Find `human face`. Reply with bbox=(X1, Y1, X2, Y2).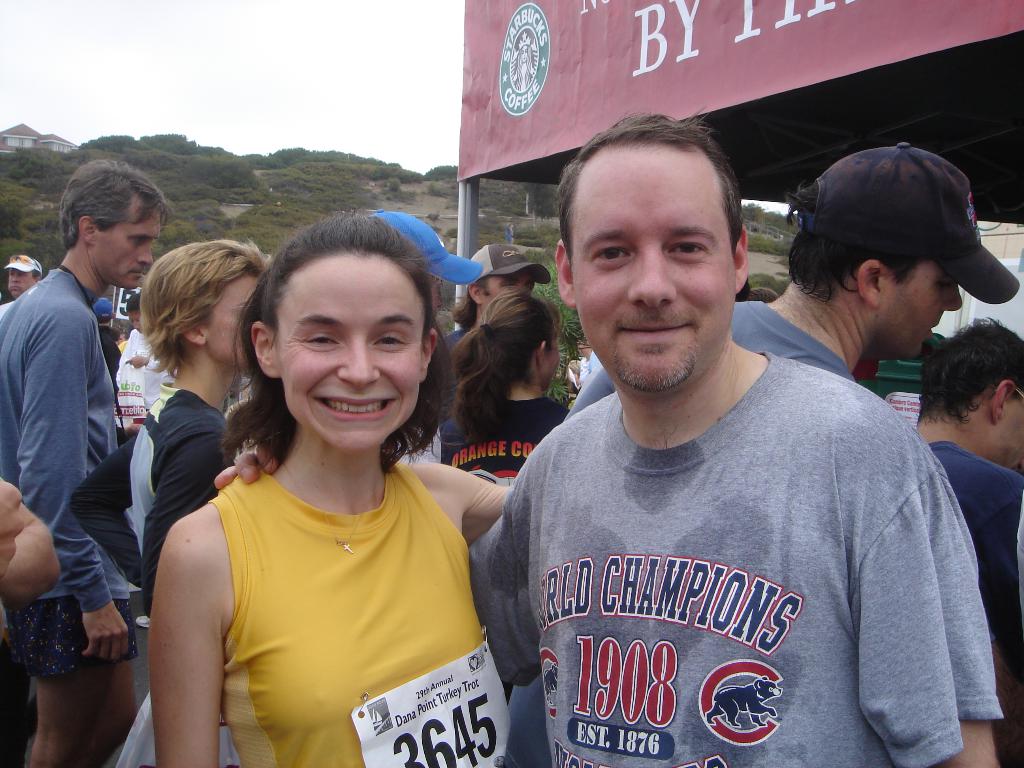
bbox=(93, 198, 161, 291).
